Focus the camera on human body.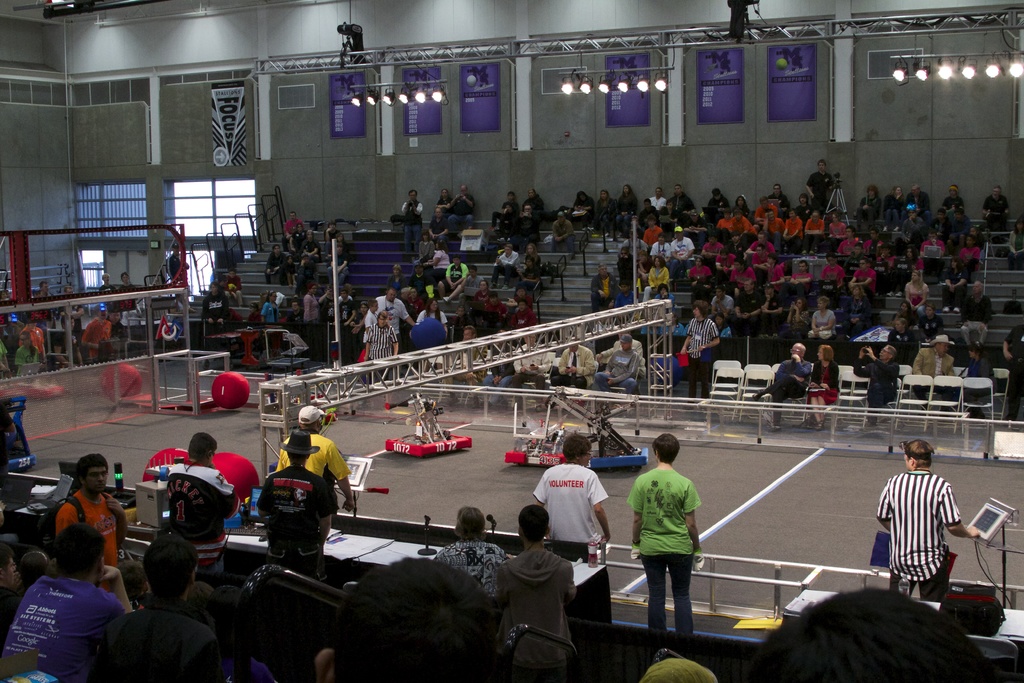
Focus region: box(887, 188, 904, 231).
